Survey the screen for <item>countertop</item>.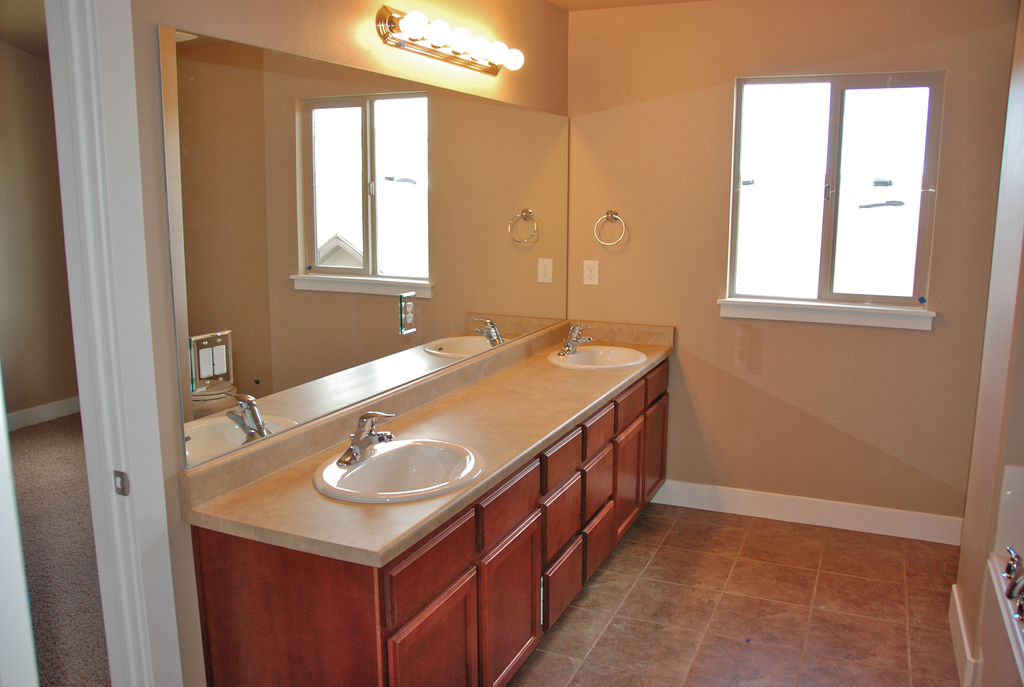
Survey found: [left=191, top=334, right=673, bottom=569].
